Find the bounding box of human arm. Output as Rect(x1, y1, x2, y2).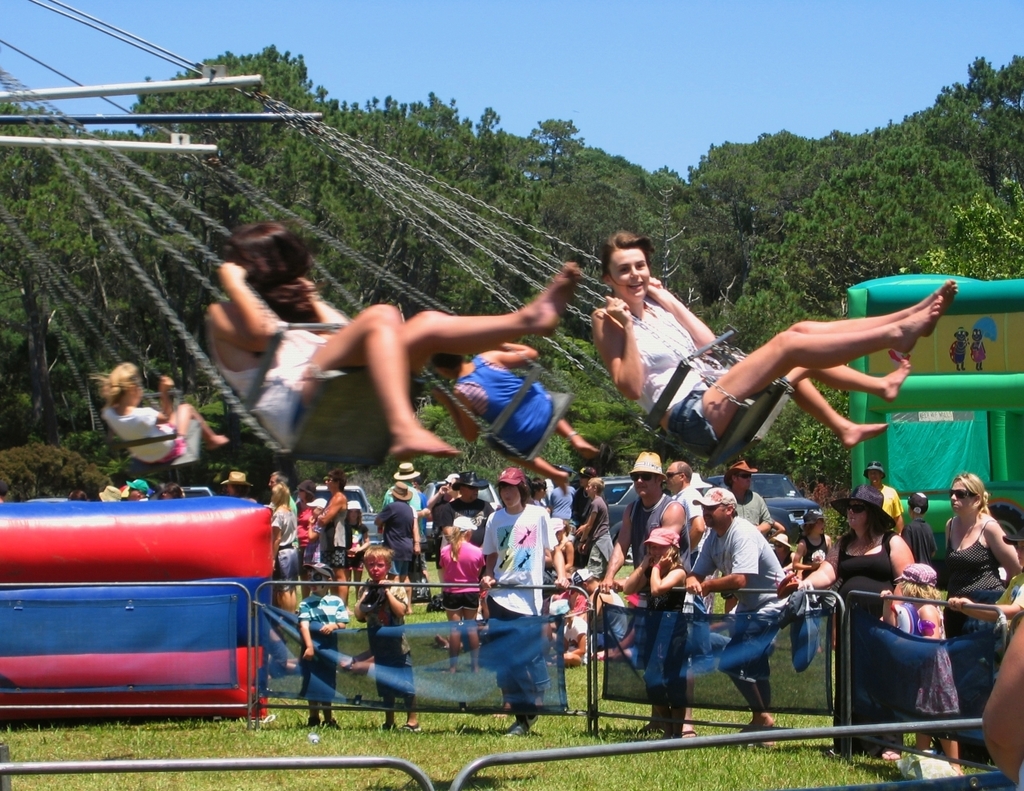
Rect(625, 566, 639, 582).
